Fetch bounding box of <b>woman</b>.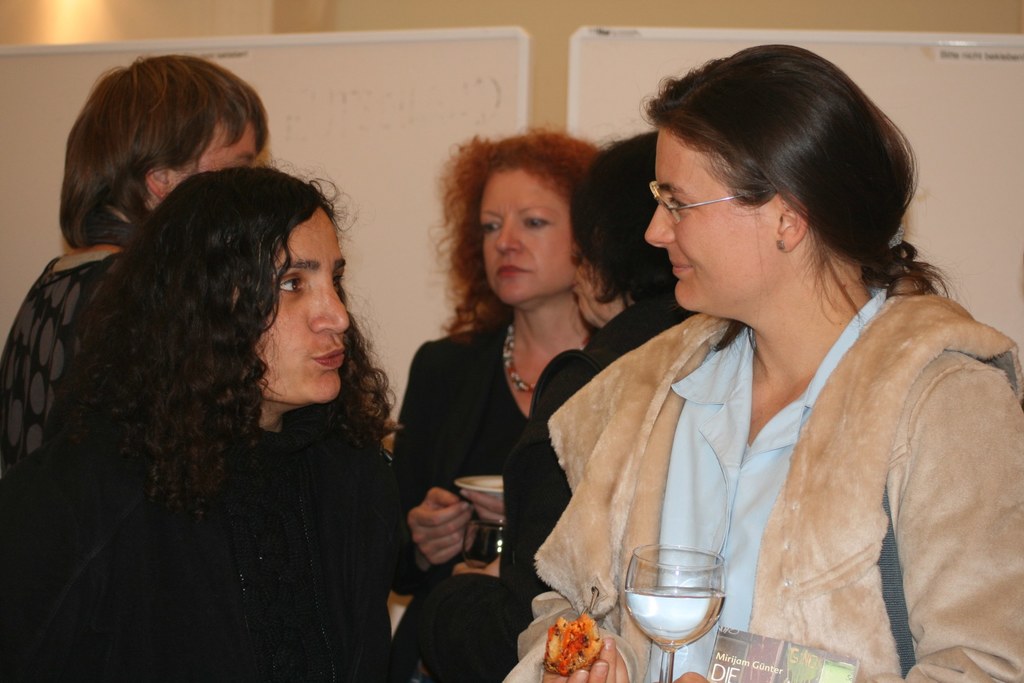
Bbox: (x1=0, y1=50, x2=271, y2=474).
